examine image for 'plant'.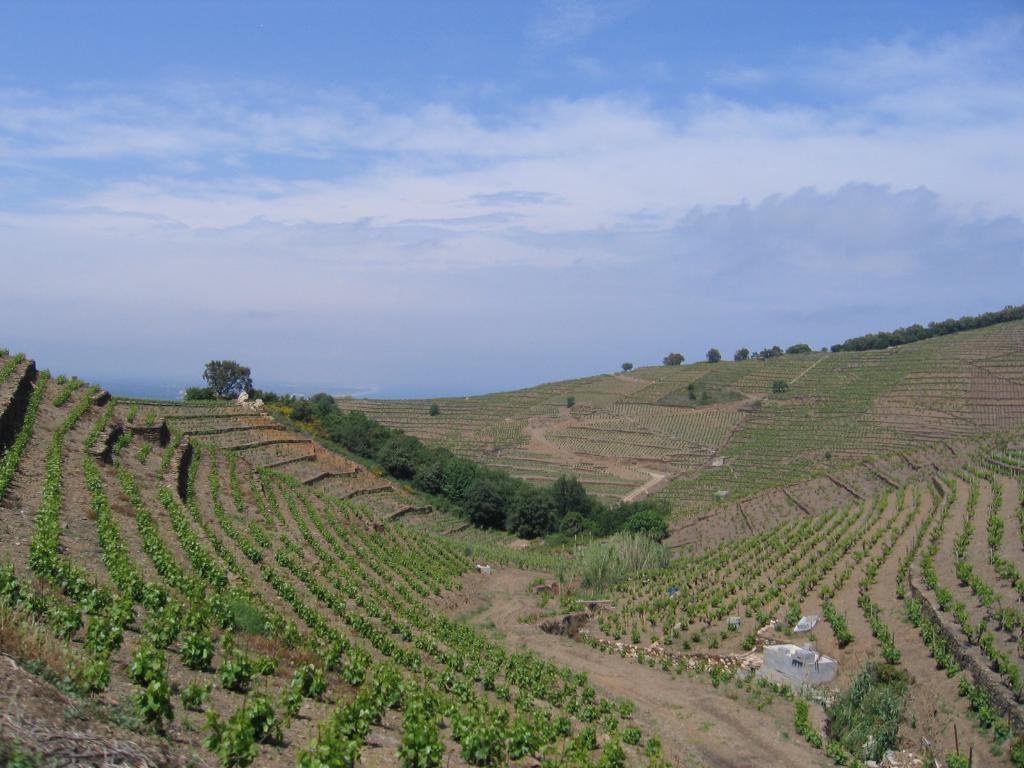
Examination result: (left=576, top=360, right=1022, bottom=440).
